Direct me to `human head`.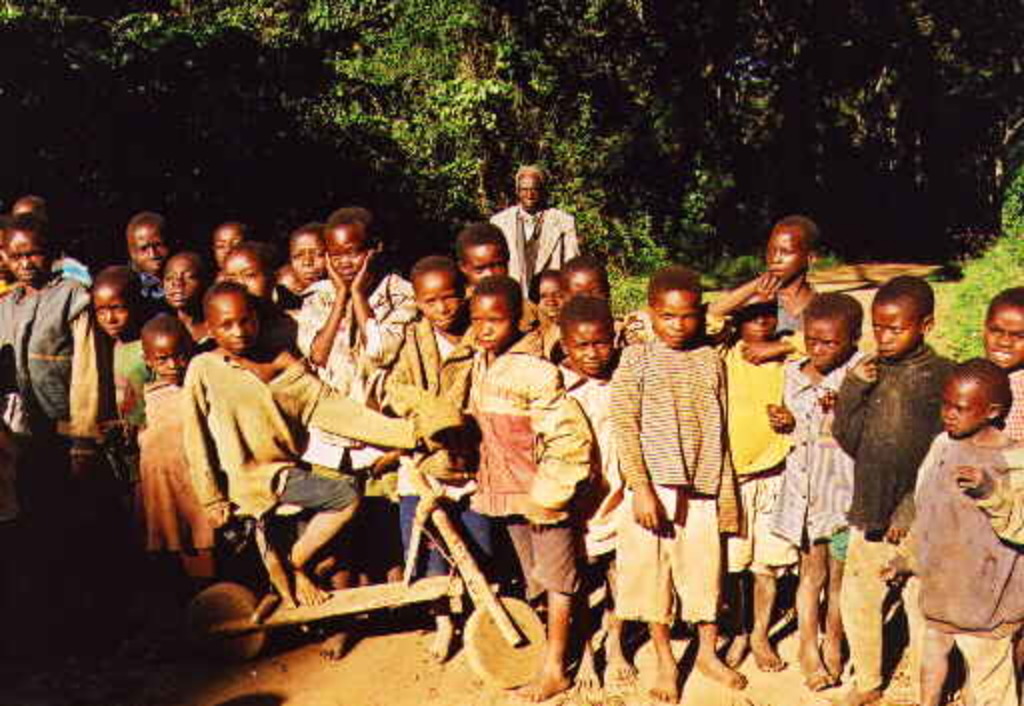
Direction: 728:304:782:344.
